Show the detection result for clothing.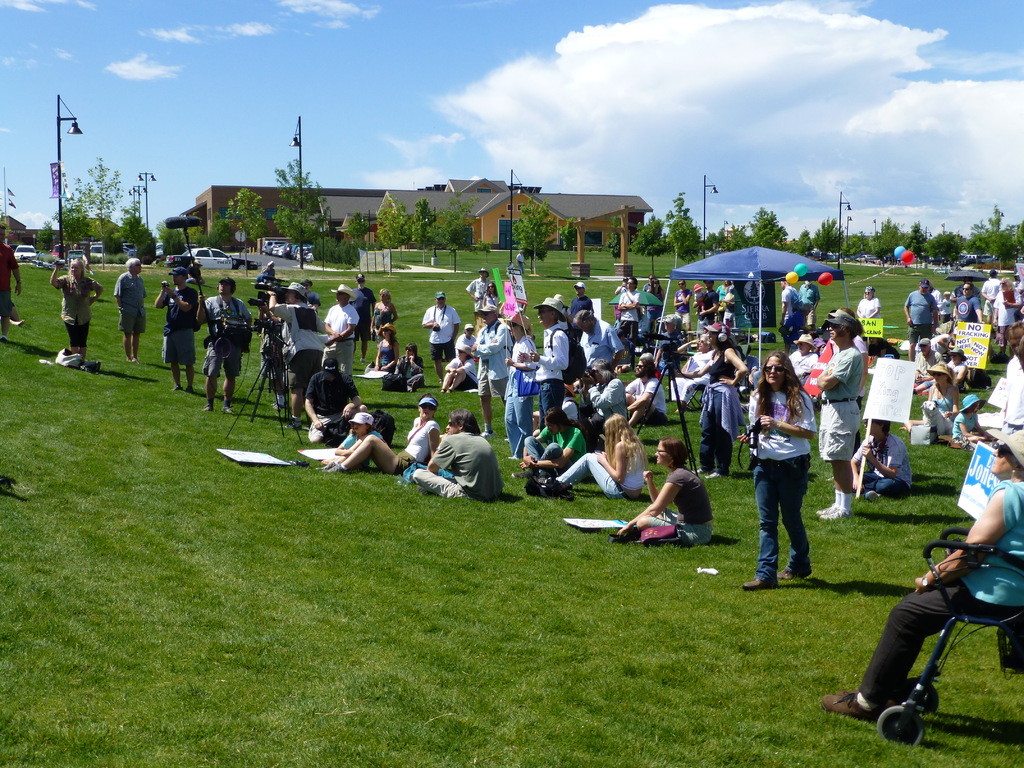
(566,429,654,498).
